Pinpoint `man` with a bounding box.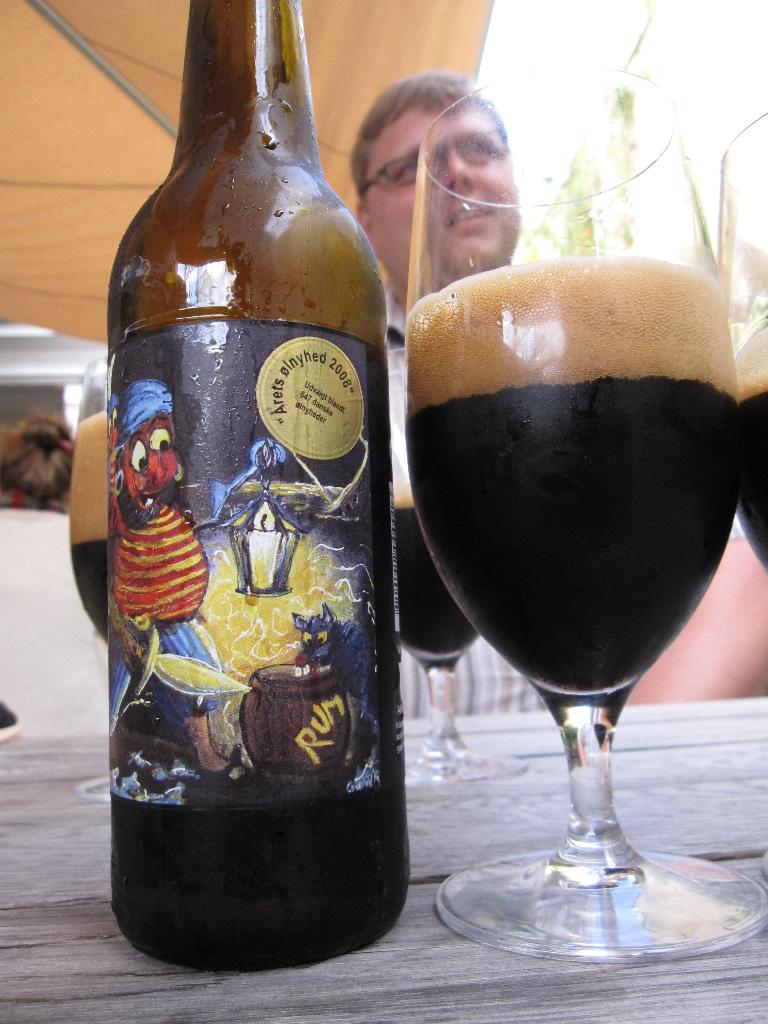
box=[352, 67, 767, 722].
